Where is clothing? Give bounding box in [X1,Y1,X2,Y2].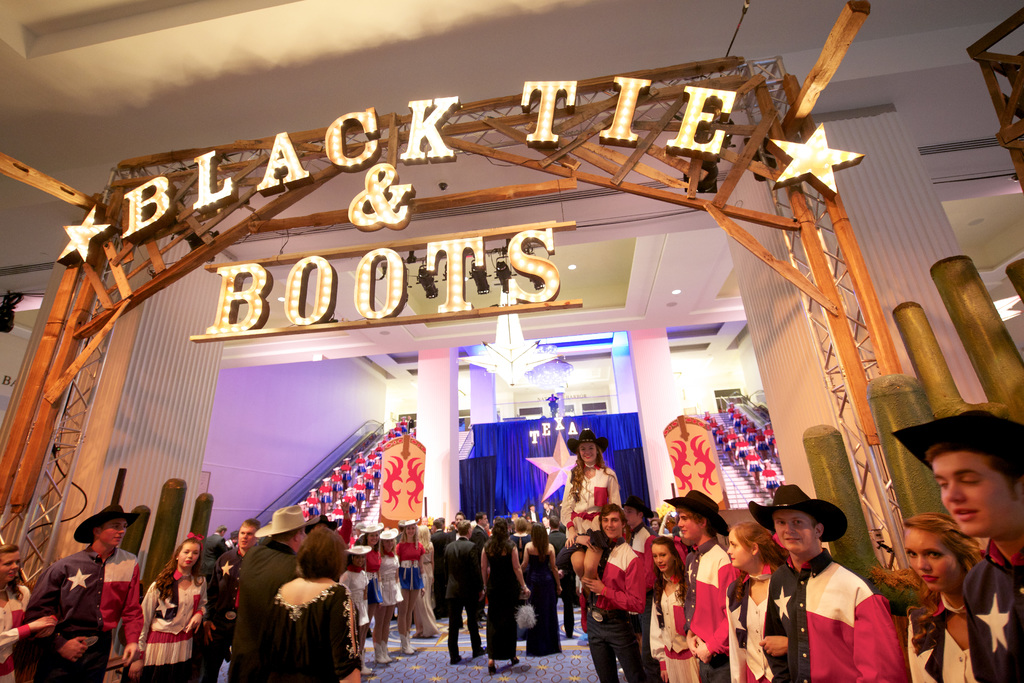
[21,545,148,682].
